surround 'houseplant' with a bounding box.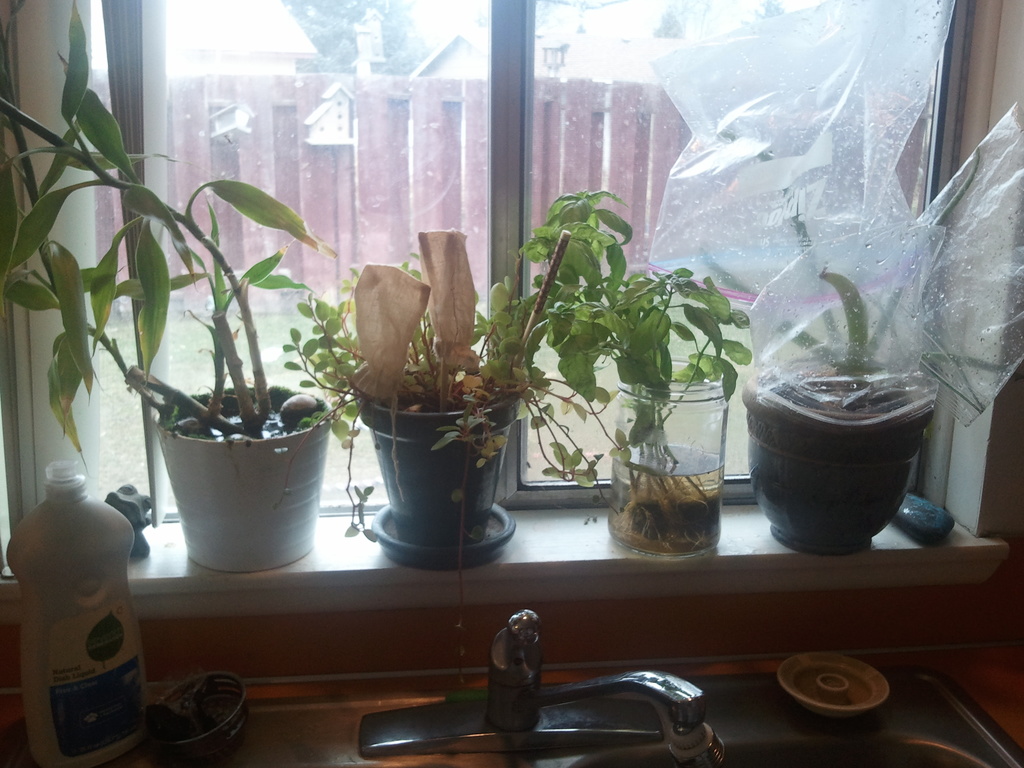
<bbox>0, 0, 331, 573</bbox>.
